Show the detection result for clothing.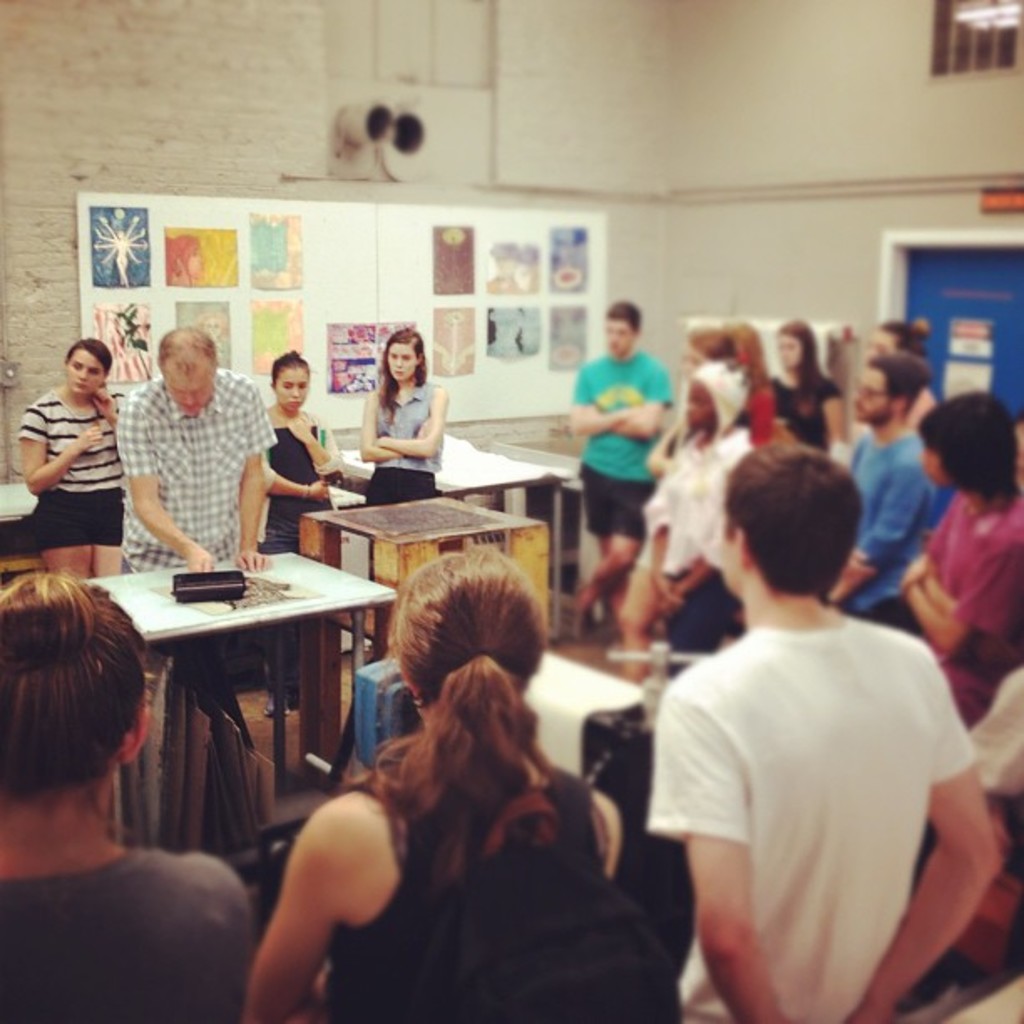
detection(648, 530, 987, 1023).
